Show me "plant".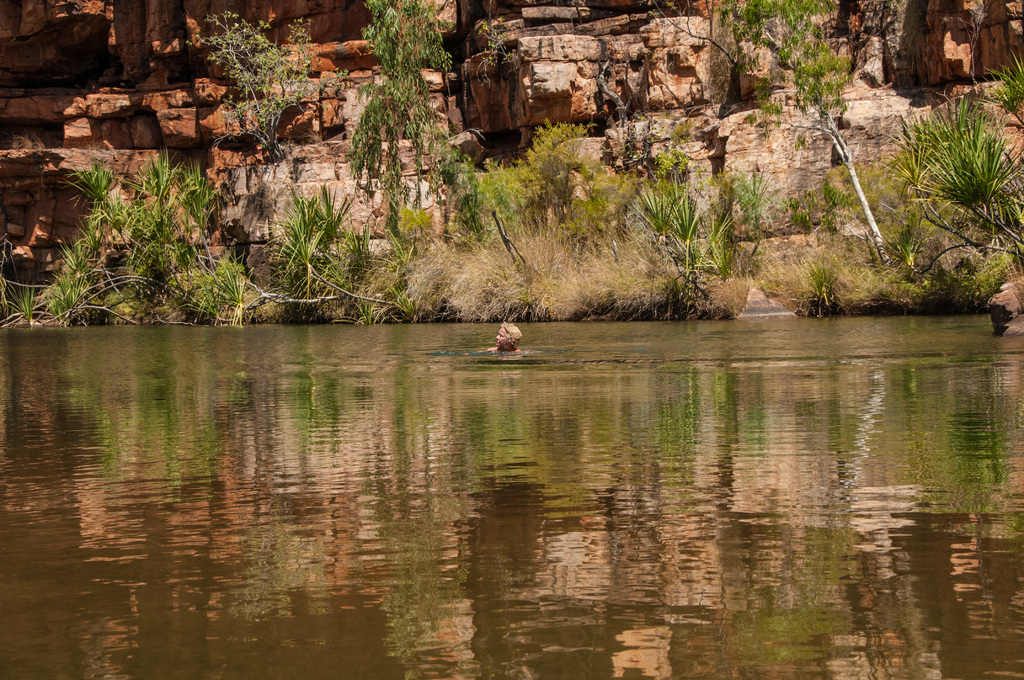
"plant" is here: bbox(206, 0, 332, 160).
